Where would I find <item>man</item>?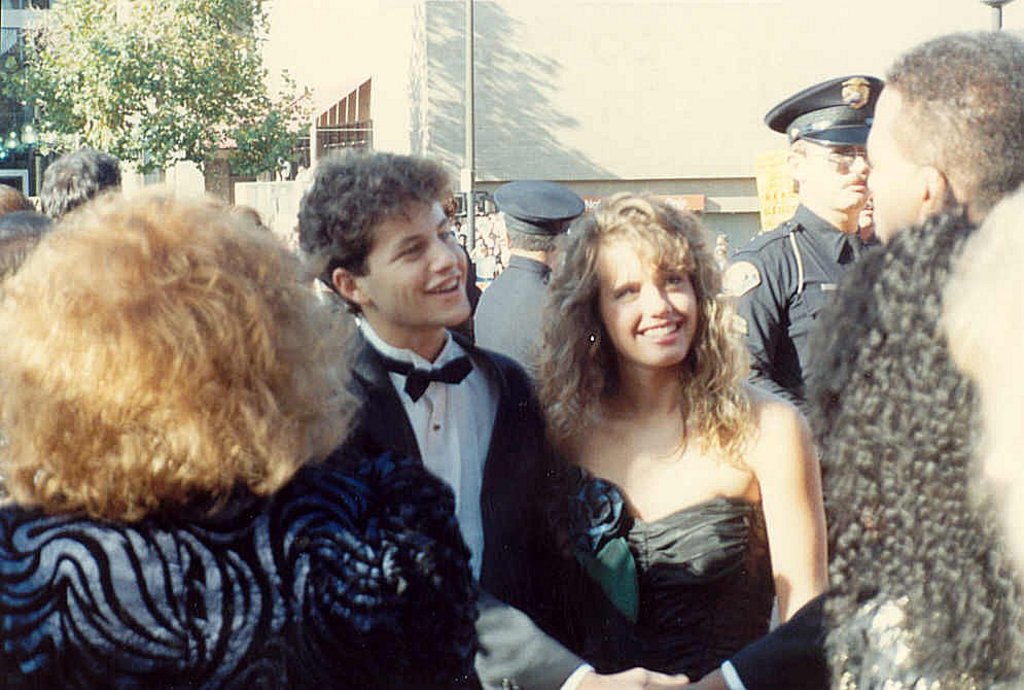
At [471, 183, 588, 374].
